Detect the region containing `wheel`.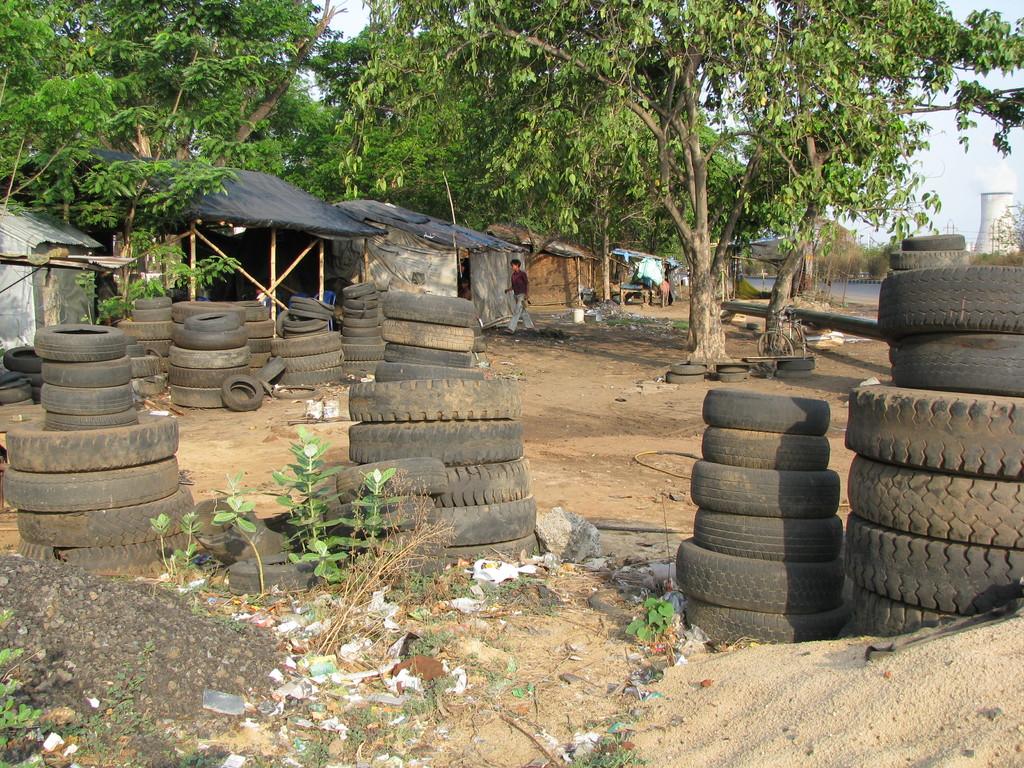
{"x1": 435, "y1": 497, "x2": 536, "y2": 546}.
